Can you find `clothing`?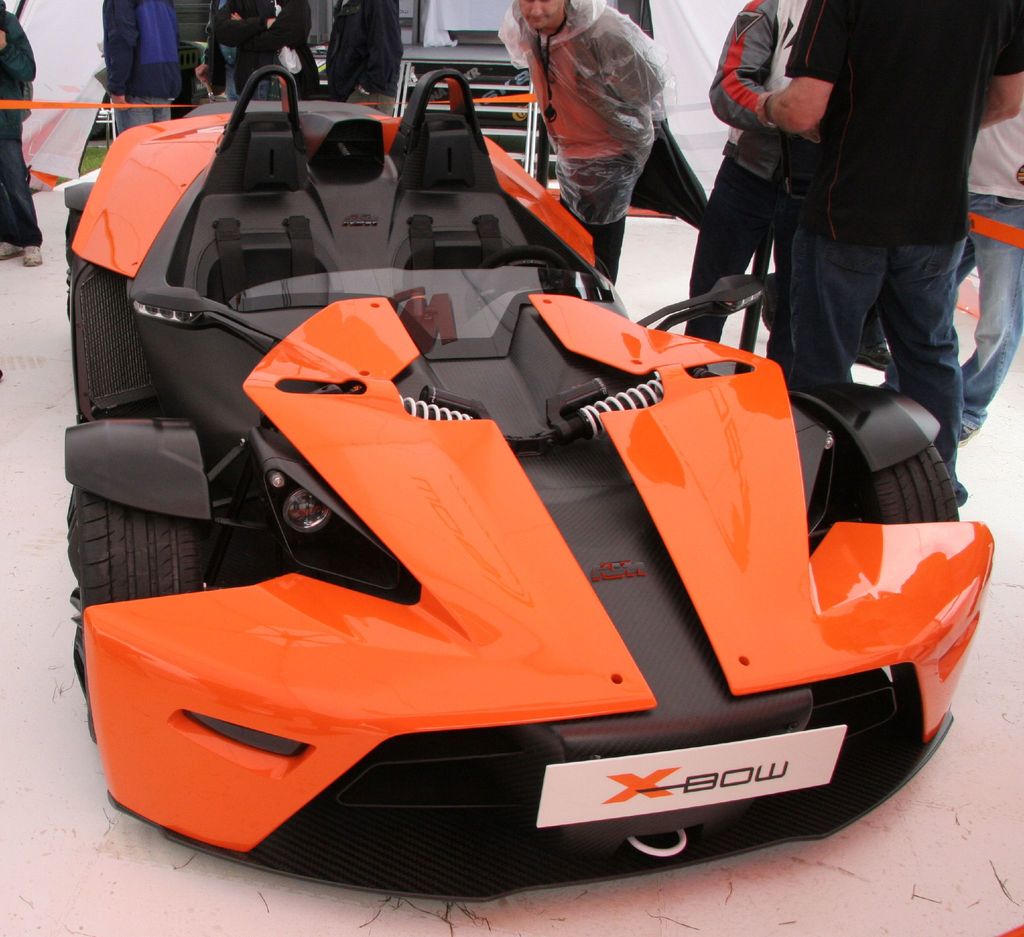
Yes, bounding box: bbox=[104, 0, 182, 129].
